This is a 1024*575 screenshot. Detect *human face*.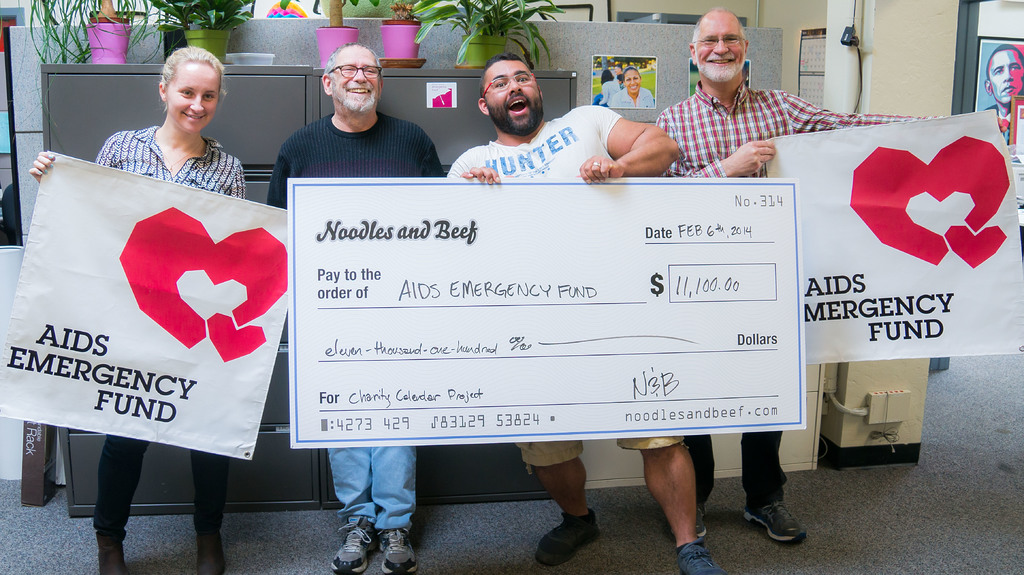
x1=694 y1=13 x2=747 y2=84.
